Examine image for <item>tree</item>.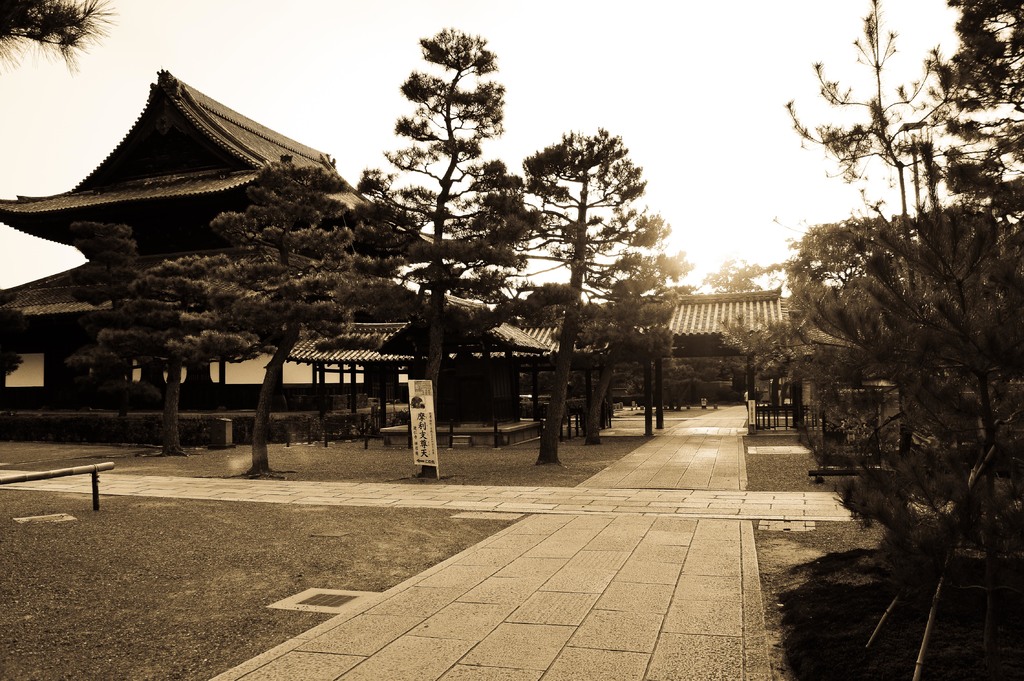
Examination result: {"left": 554, "top": 130, "right": 675, "bottom": 440}.
